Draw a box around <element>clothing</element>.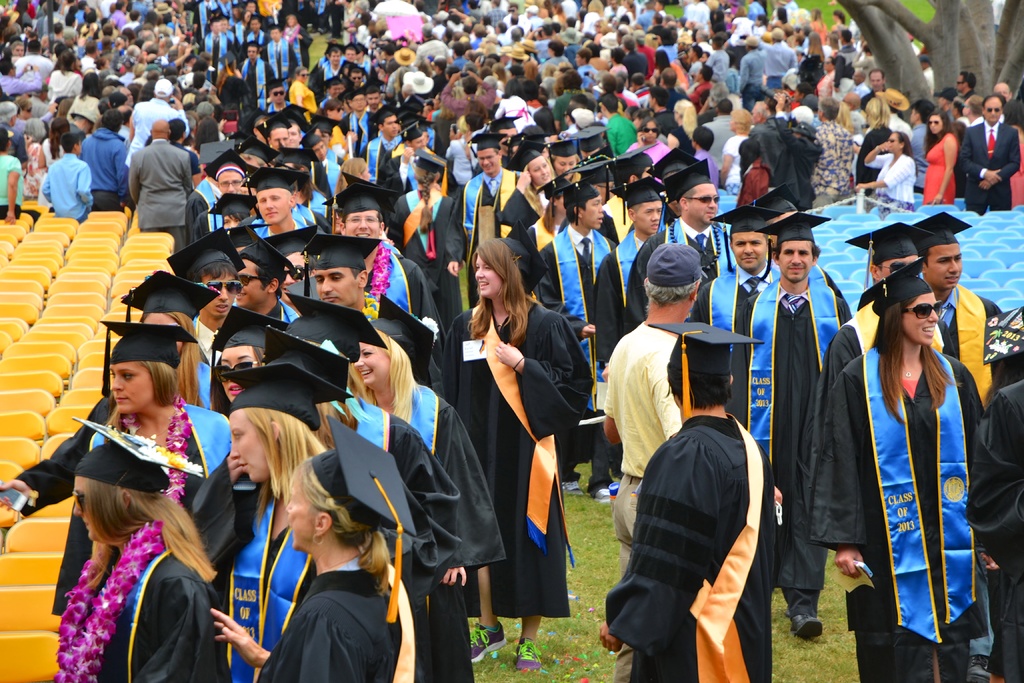
726, 23, 757, 52.
